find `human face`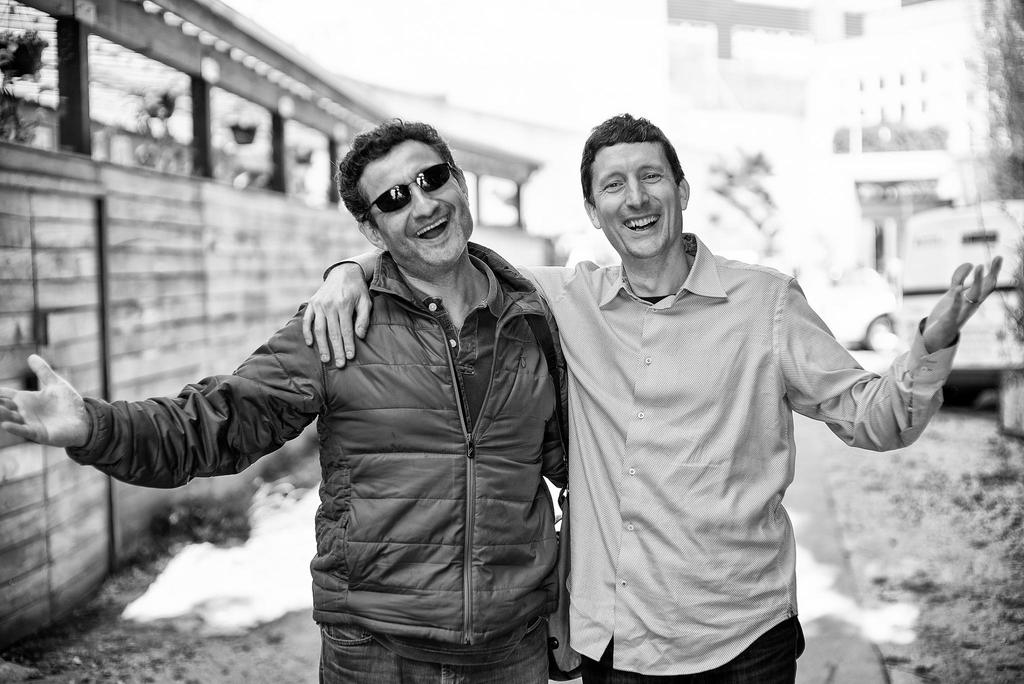
box=[355, 137, 477, 270]
